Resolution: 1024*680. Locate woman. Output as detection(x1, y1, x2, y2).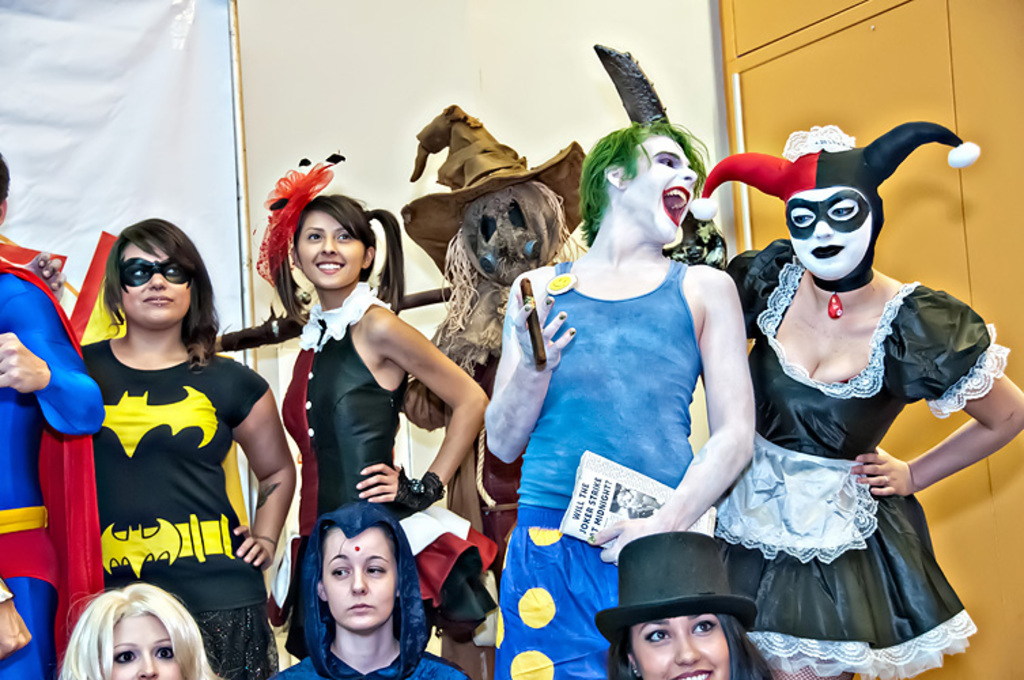
detection(265, 495, 488, 679).
